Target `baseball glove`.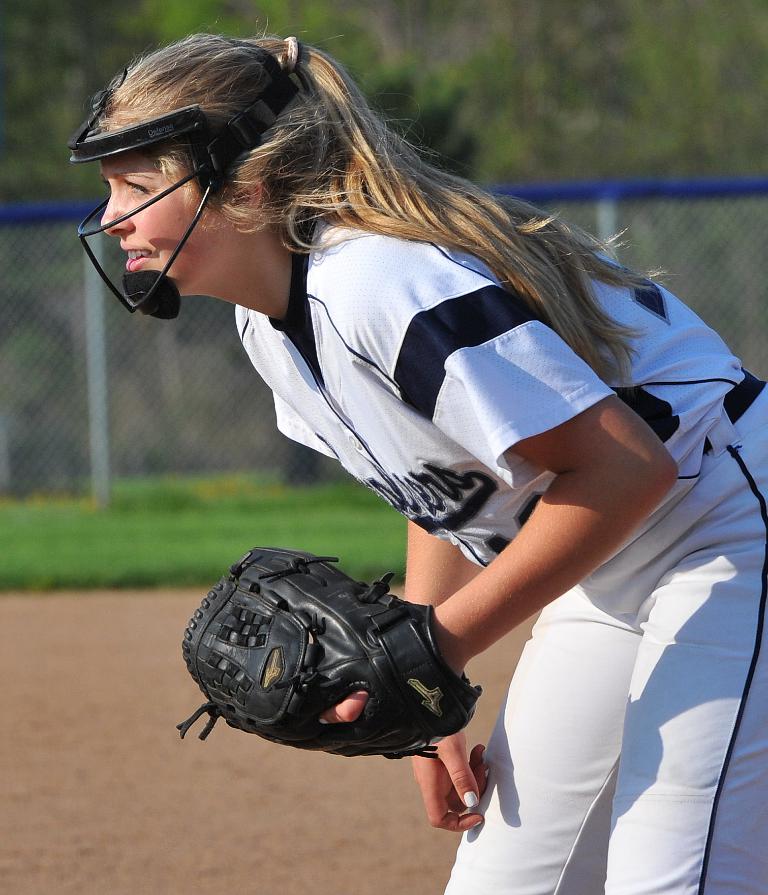
Target region: {"left": 169, "top": 541, "right": 485, "bottom": 763}.
